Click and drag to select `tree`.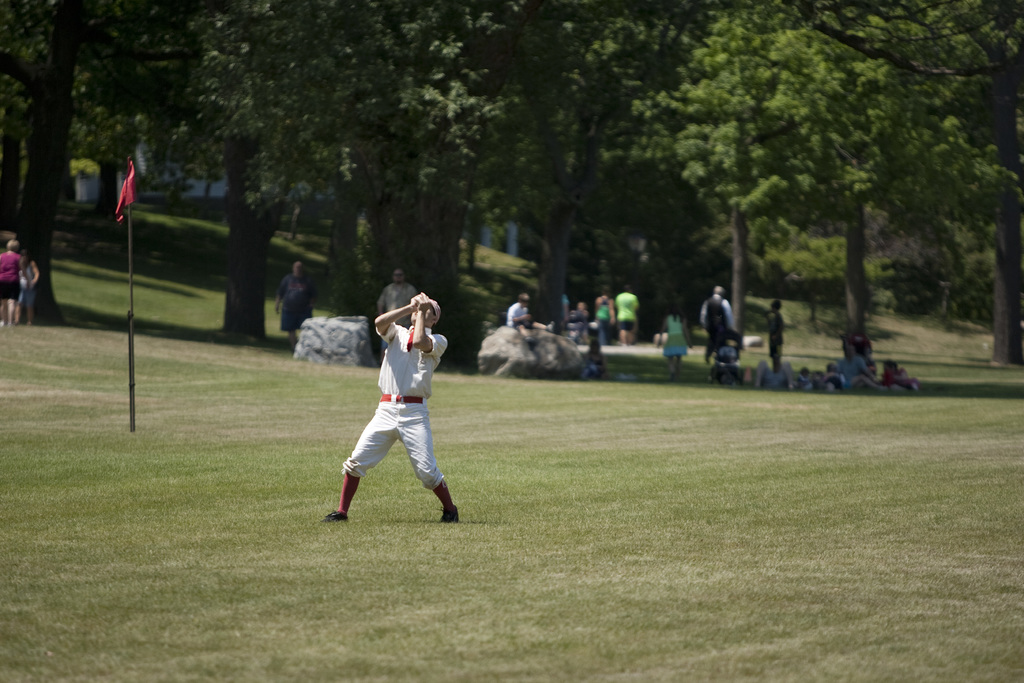
Selection: [x1=720, y1=44, x2=991, y2=380].
